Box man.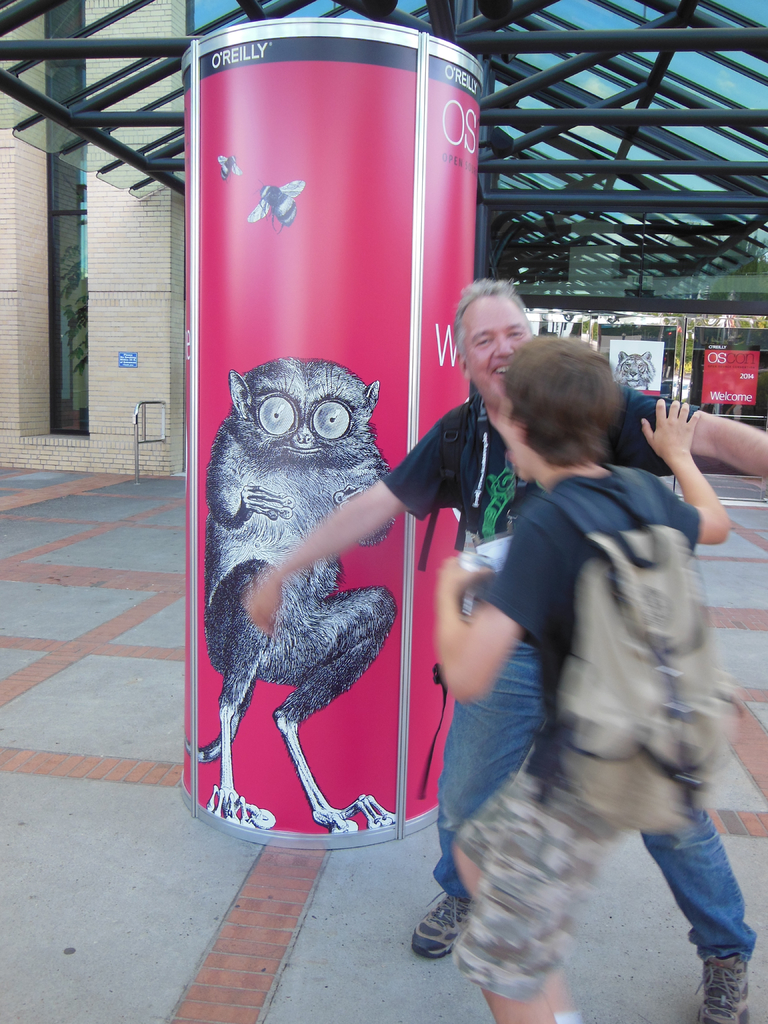
box=[244, 276, 767, 1023].
